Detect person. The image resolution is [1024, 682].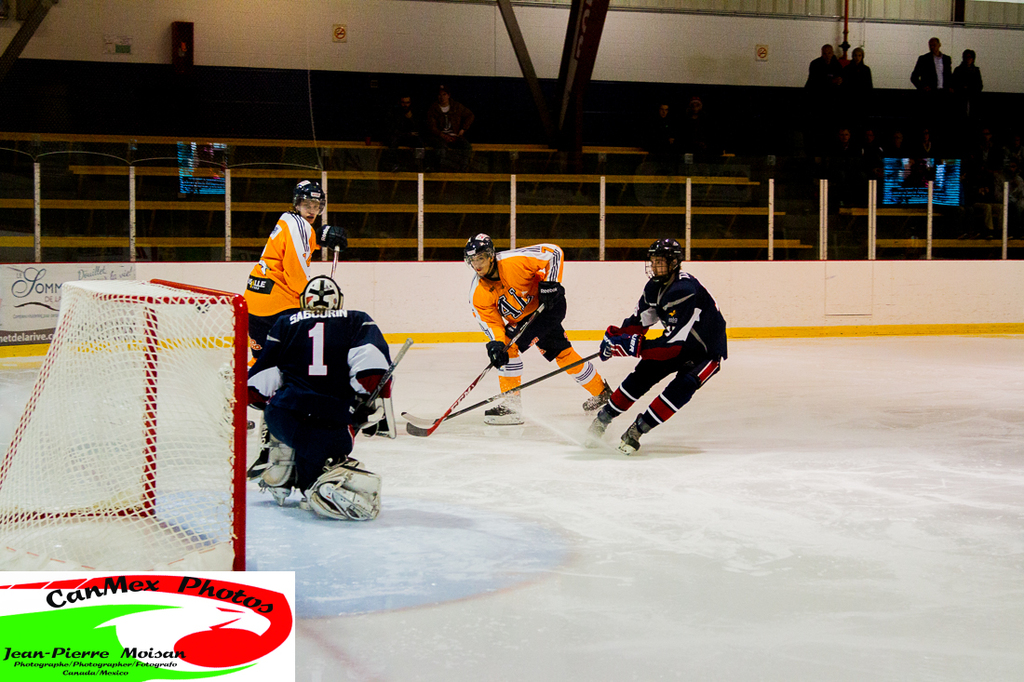
box=[810, 37, 856, 143].
